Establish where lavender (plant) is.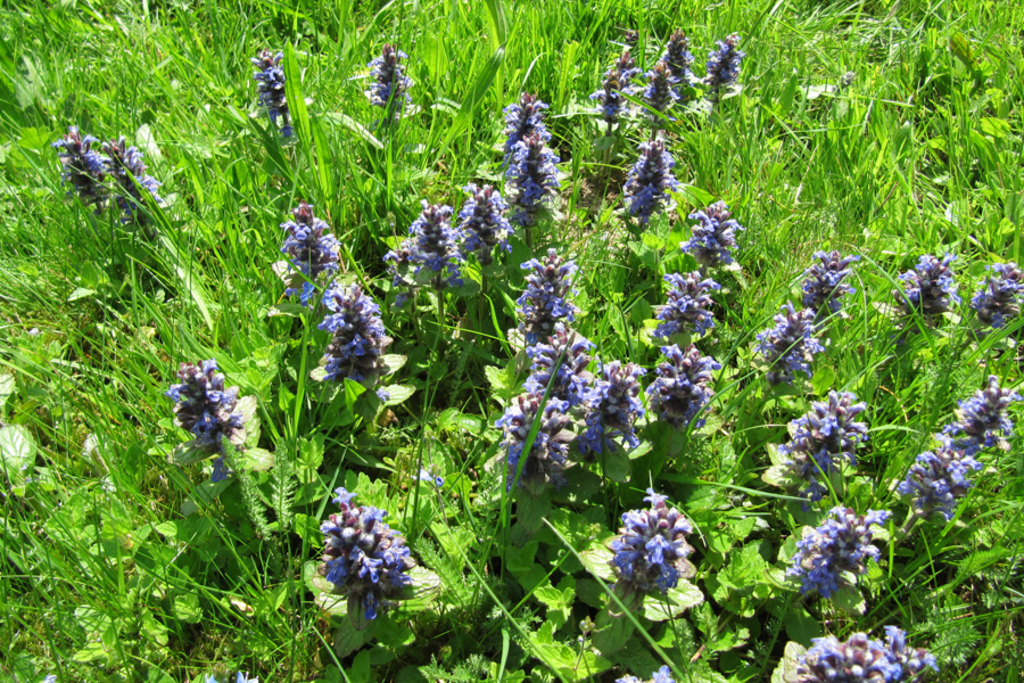
Established at bbox=[316, 497, 411, 636].
